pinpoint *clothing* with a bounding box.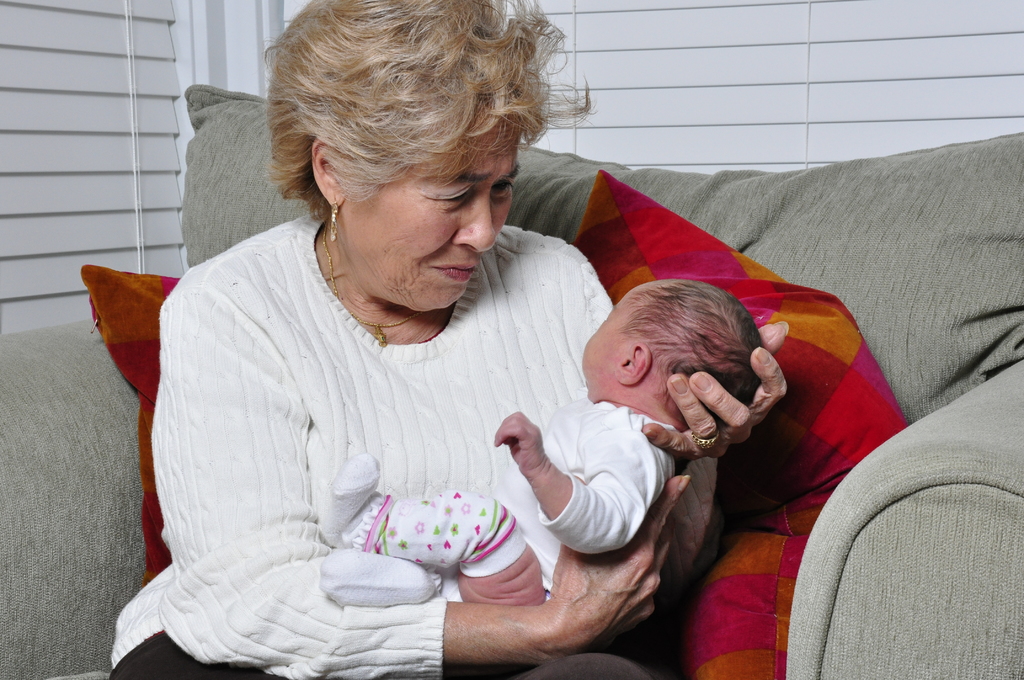
left=330, top=393, right=680, bottom=602.
